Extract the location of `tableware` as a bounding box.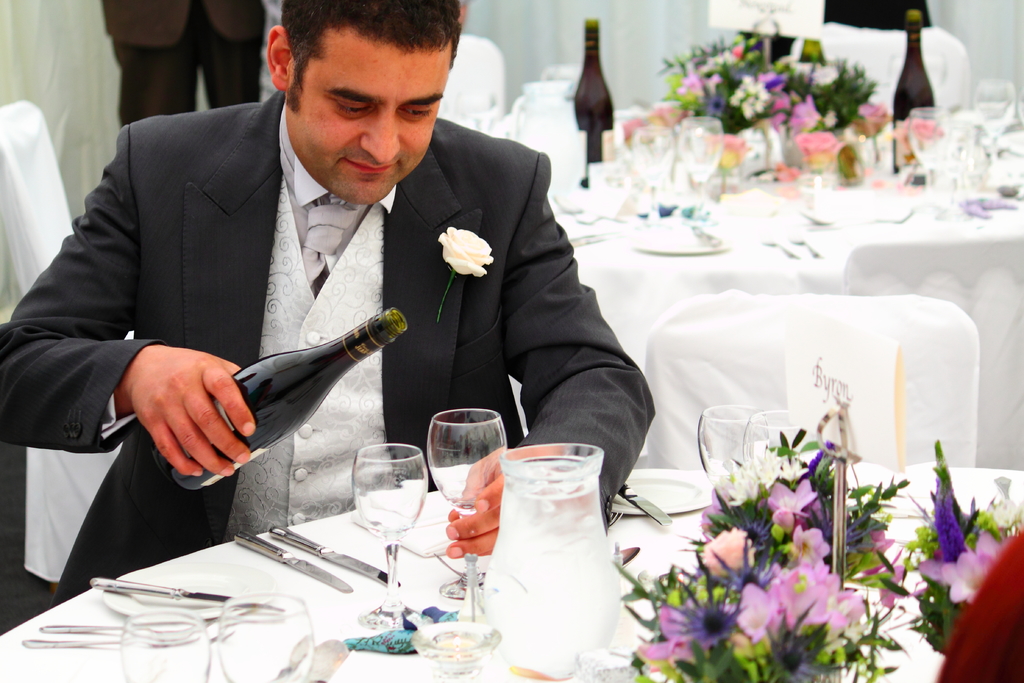
bbox=(678, 113, 722, 204).
